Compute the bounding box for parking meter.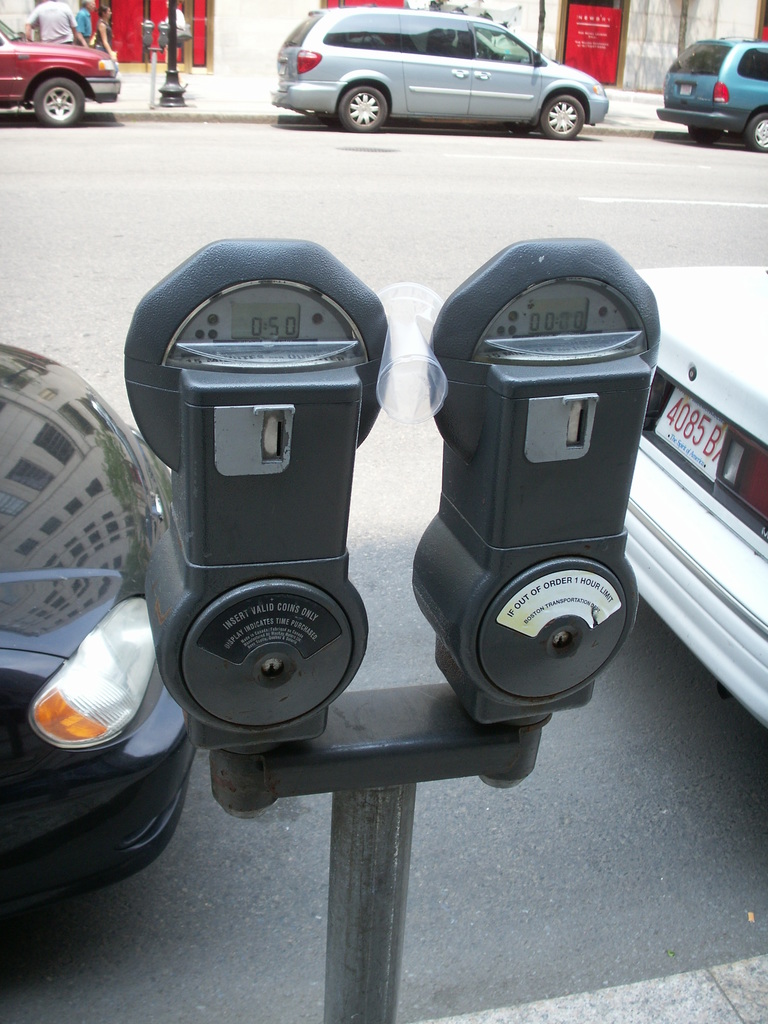
l=423, t=230, r=661, b=736.
